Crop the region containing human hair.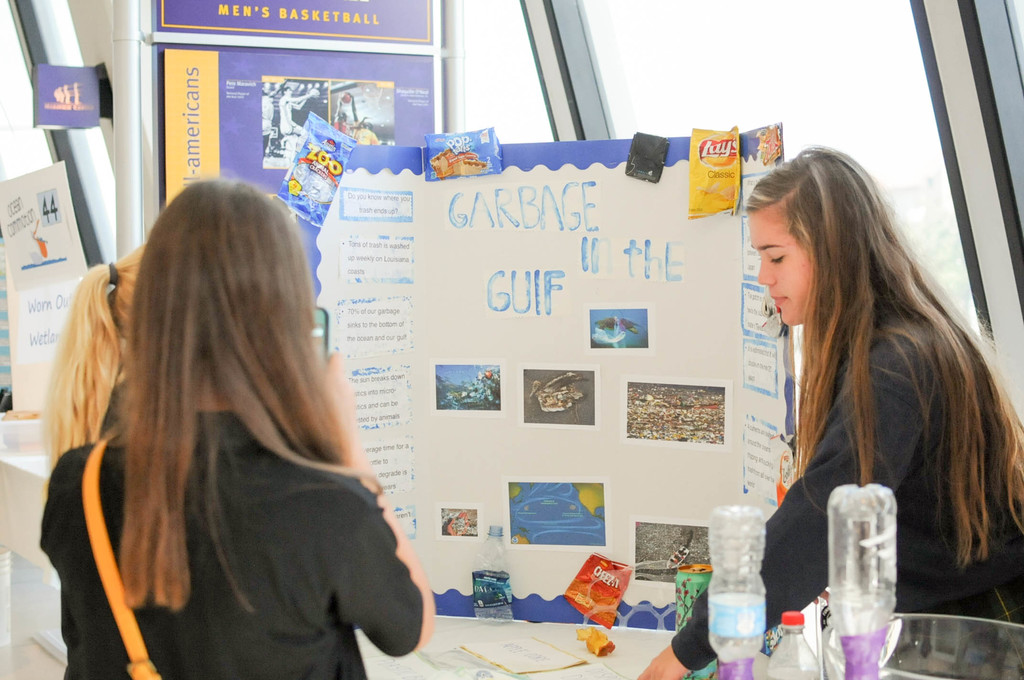
Crop region: bbox=(42, 245, 147, 464).
